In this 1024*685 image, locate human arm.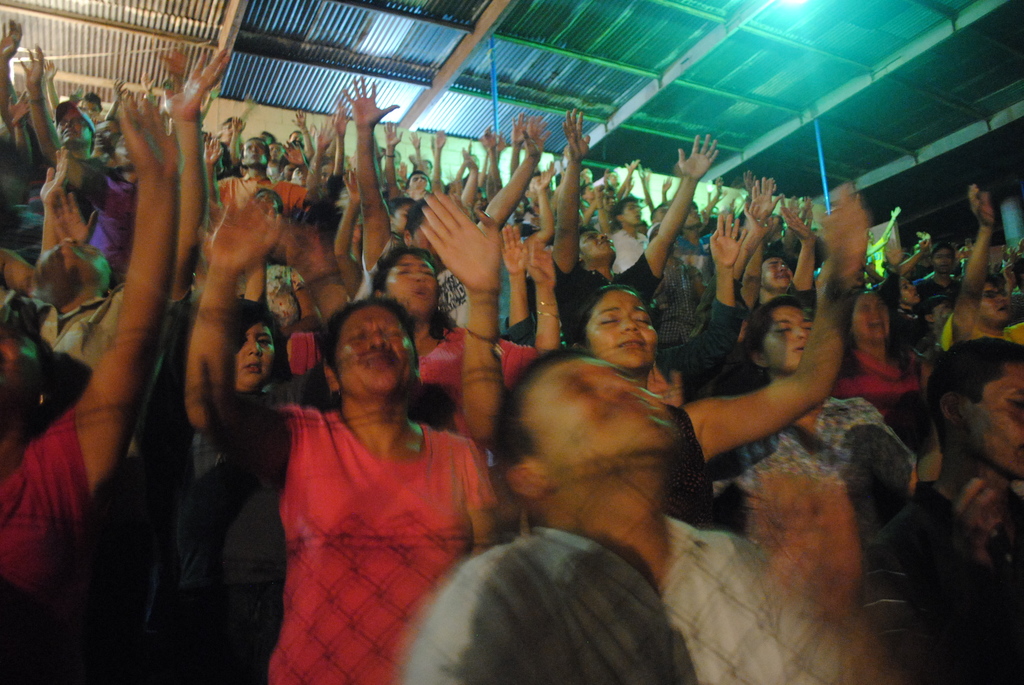
Bounding box: {"left": 591, "top": 181, "right": 607, "bottom": 236}.
